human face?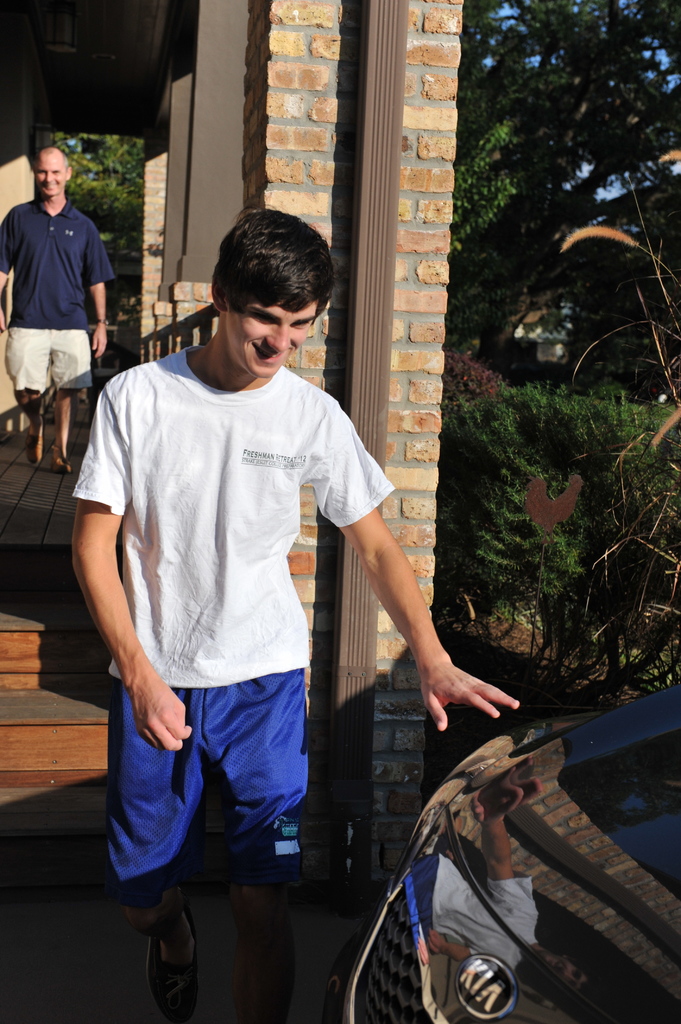
box=[225, 299, 318, 378]
